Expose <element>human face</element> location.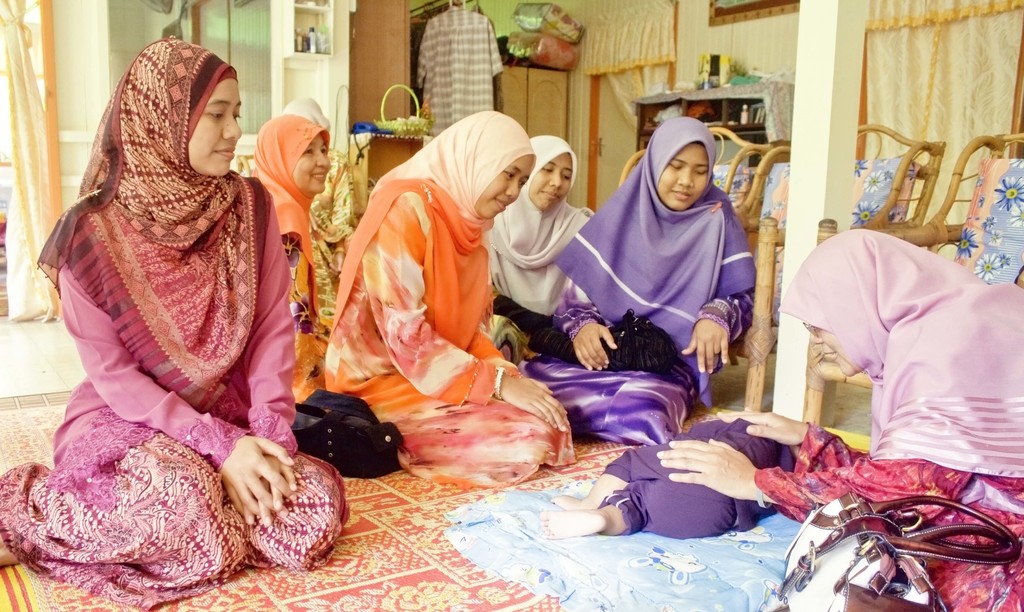
Exposed at [left=471, top=150, right=532, bottom=220].
